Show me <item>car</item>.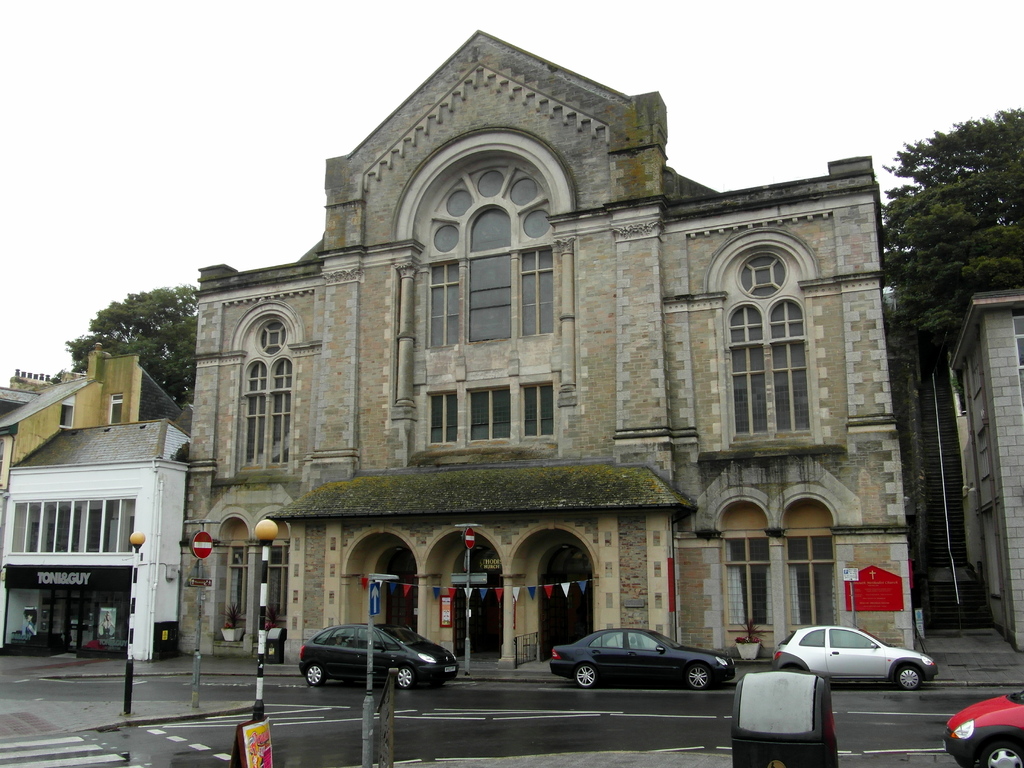
<item>car</item> is here: left=294, top=616, right=461, bottom=694.
